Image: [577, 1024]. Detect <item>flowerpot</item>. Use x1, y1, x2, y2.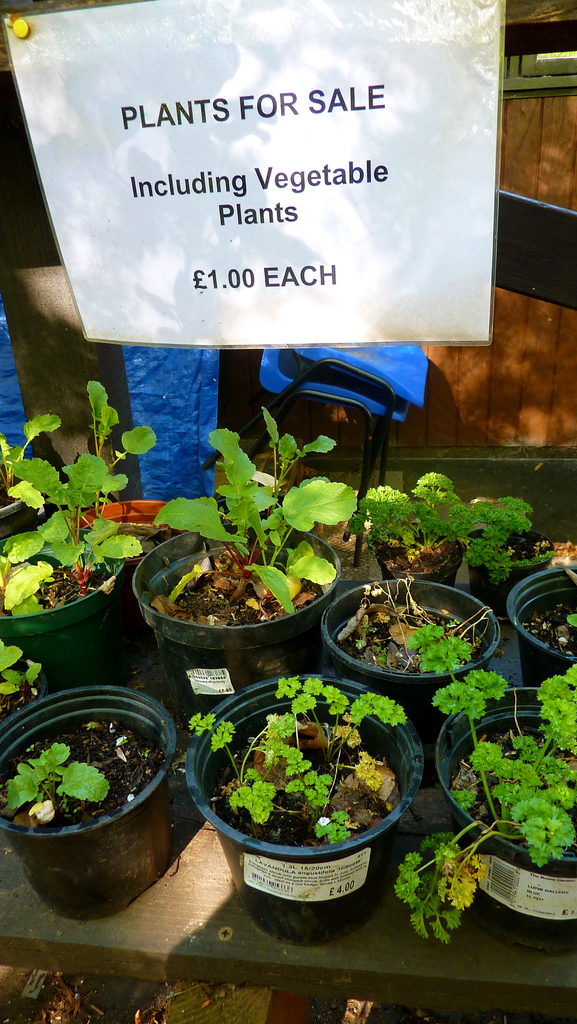
437, 687, 576, 953.
